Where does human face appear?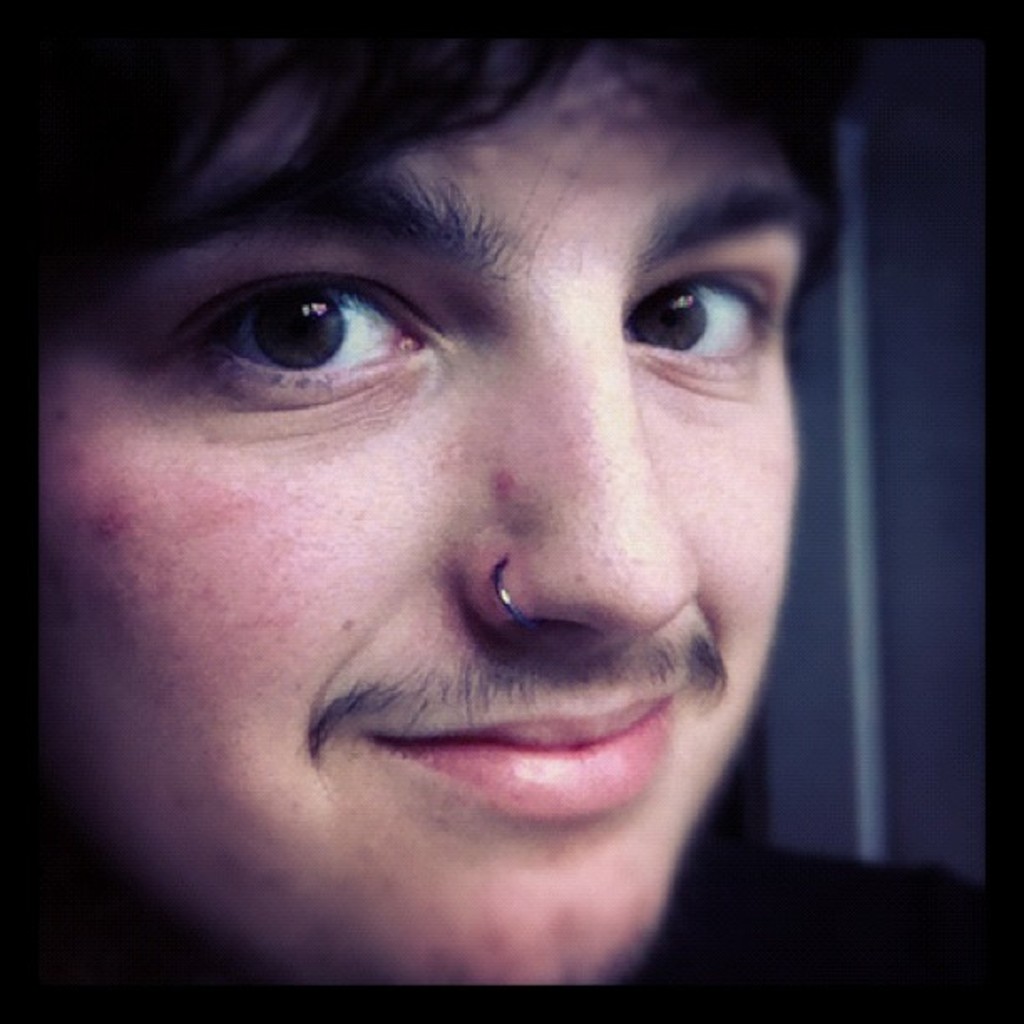
Appears at (30,44,806,984).
